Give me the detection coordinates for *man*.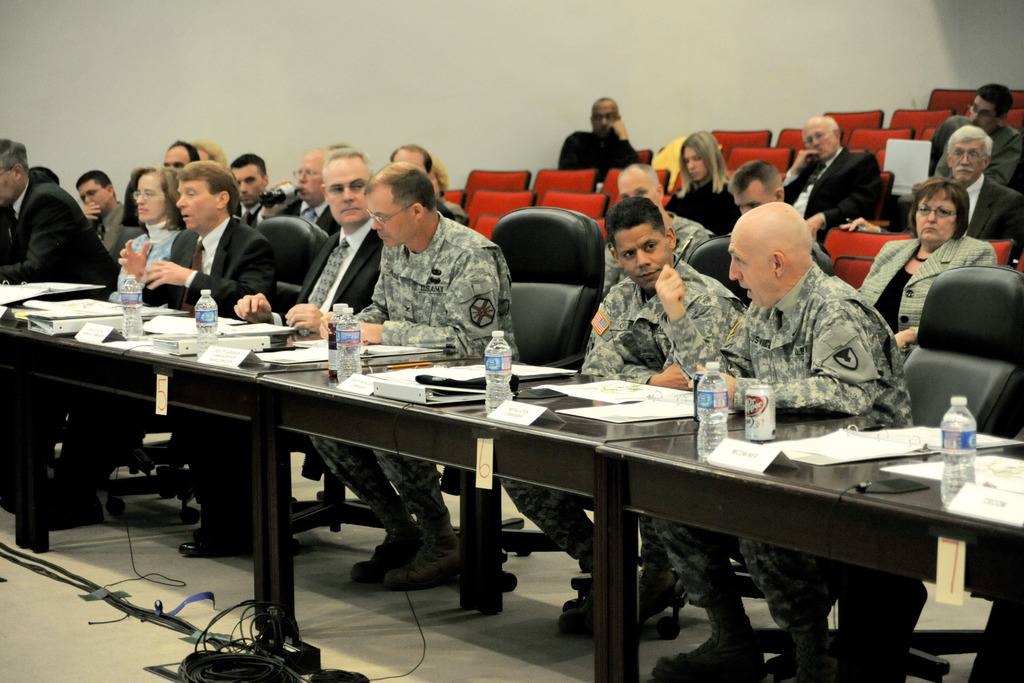
[x1=724, y1=160, x2=785, y2=214].
